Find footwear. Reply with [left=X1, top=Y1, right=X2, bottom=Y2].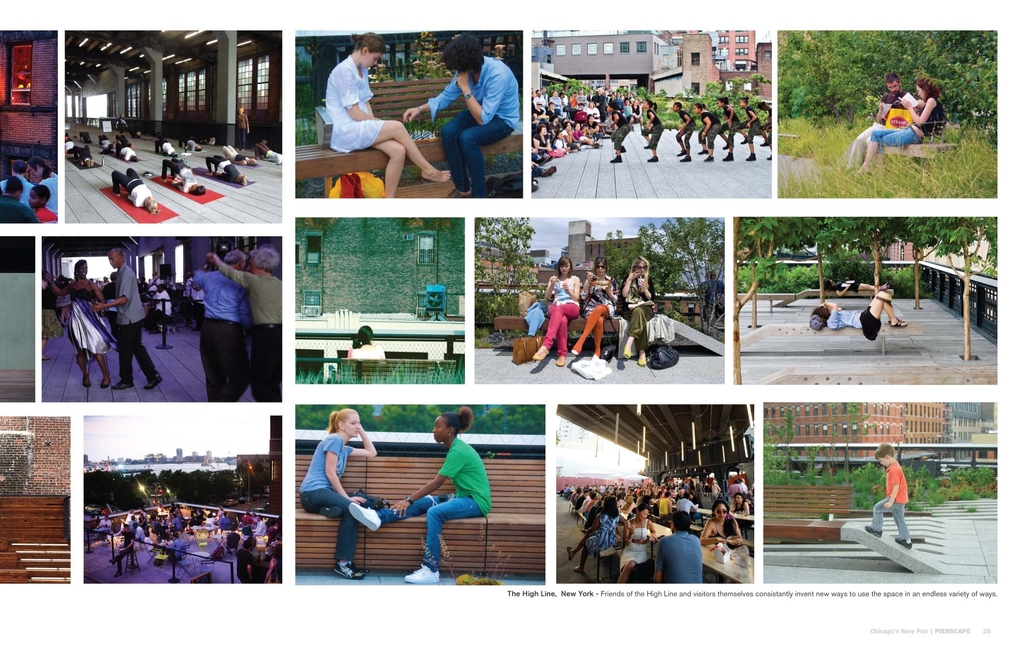
[left=624, top=352, right=630, bottom=357].
